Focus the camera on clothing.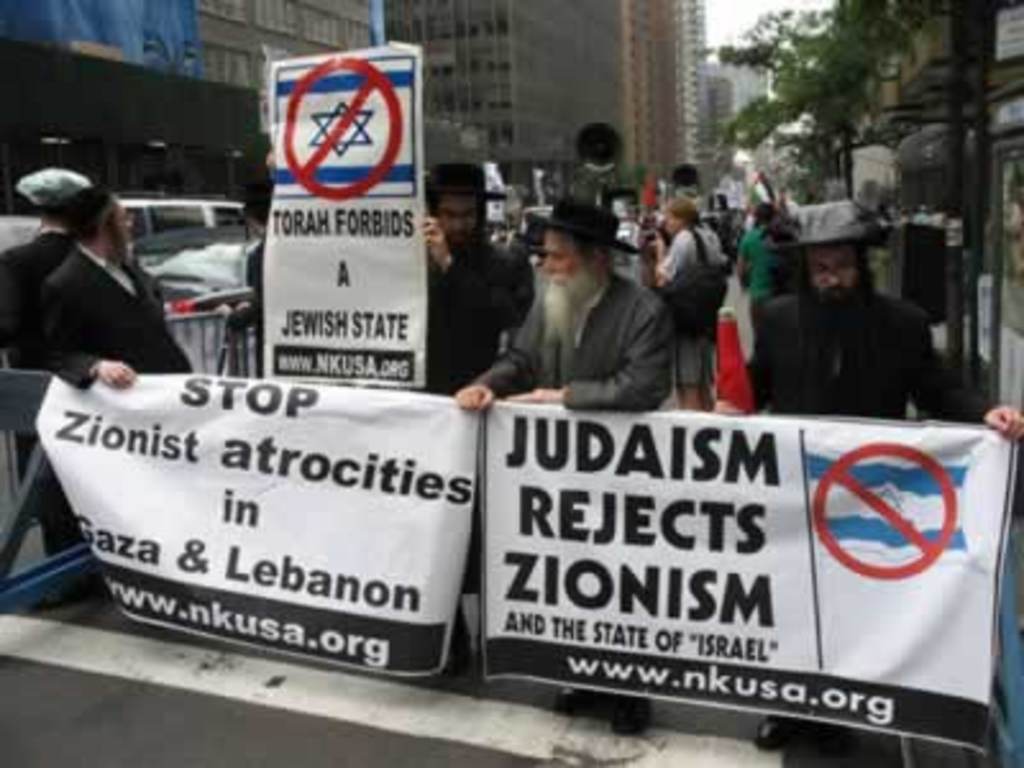
Focus region: 748,282,986,422.
